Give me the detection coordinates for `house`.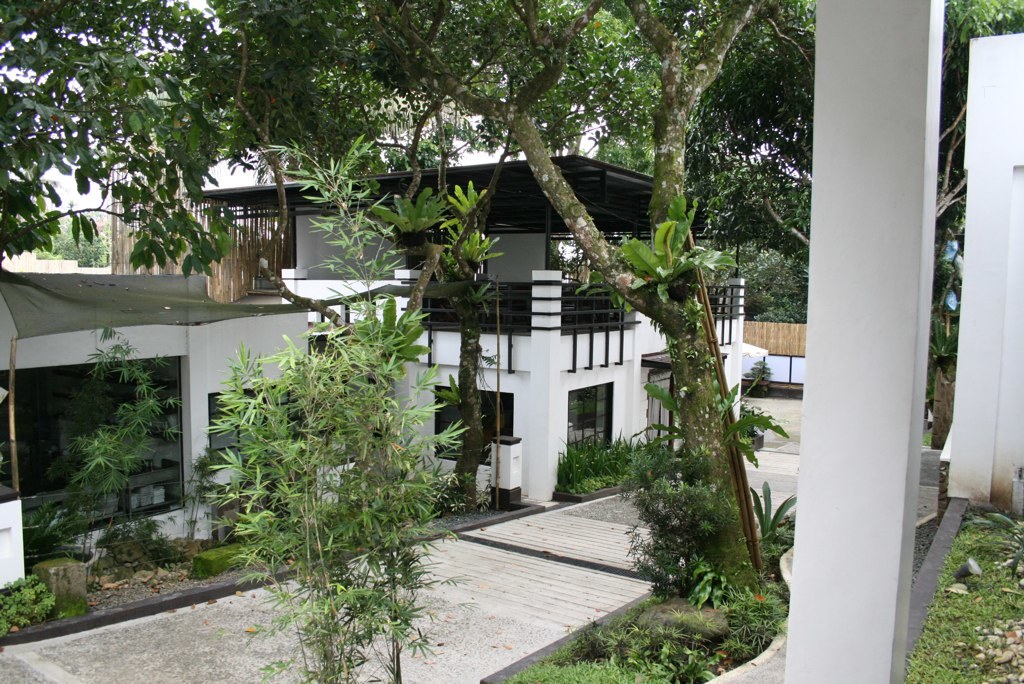
pyautogui.locateOnScreen(742, 318, 806, 387).
